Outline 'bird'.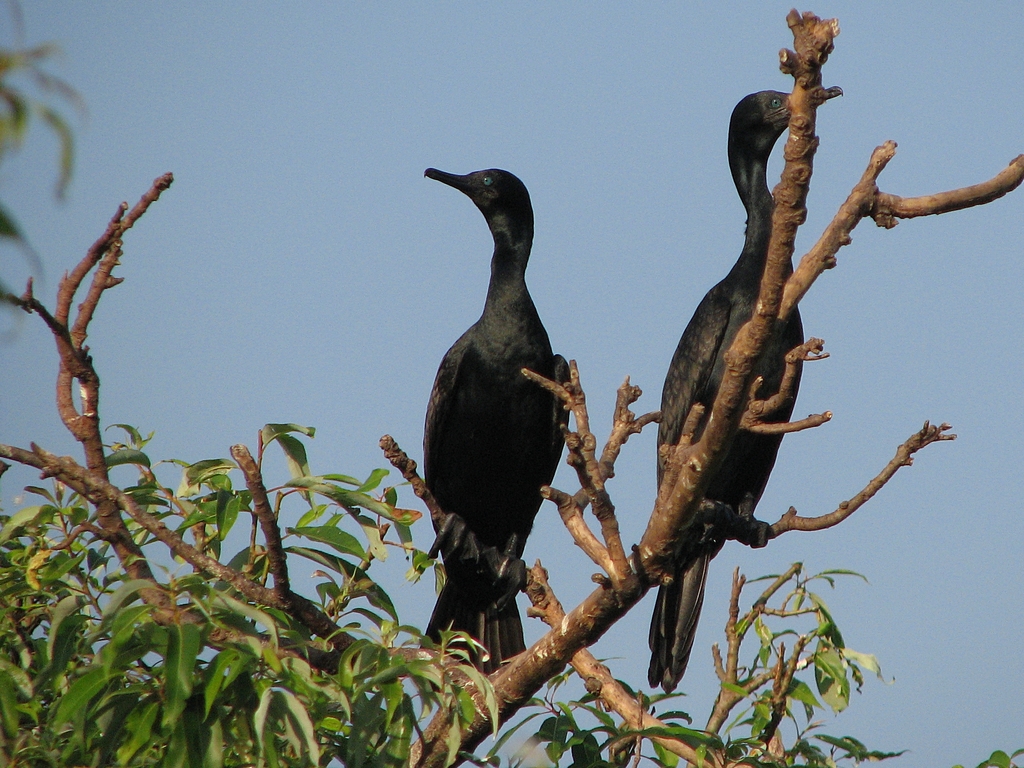
Outline: 399 159 605 661.
